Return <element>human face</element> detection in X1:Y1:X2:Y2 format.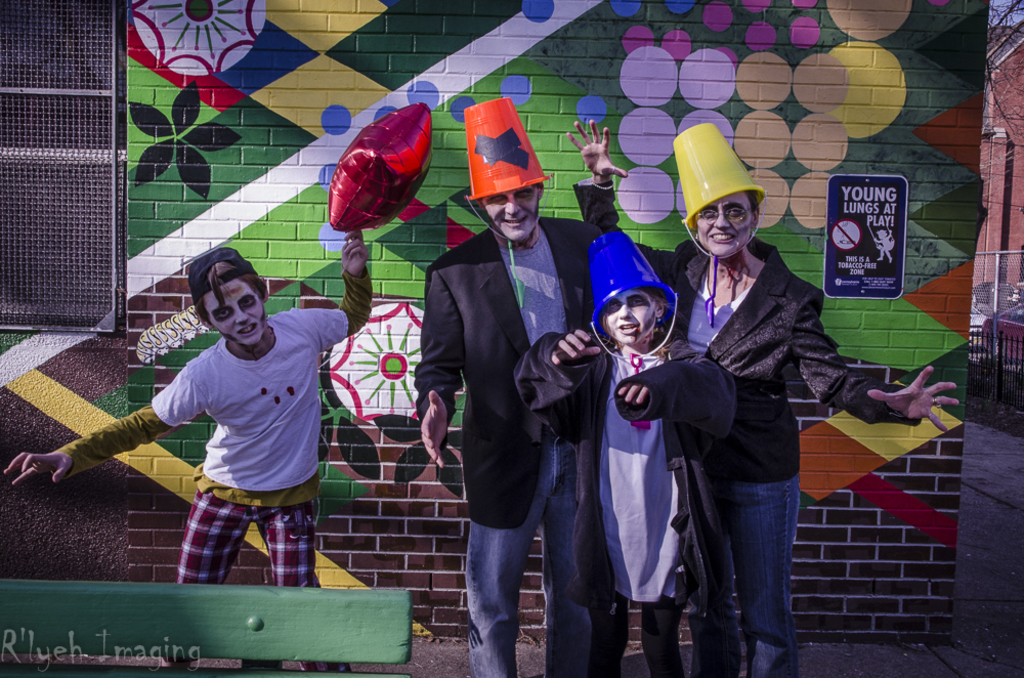
697:194:751:258.
